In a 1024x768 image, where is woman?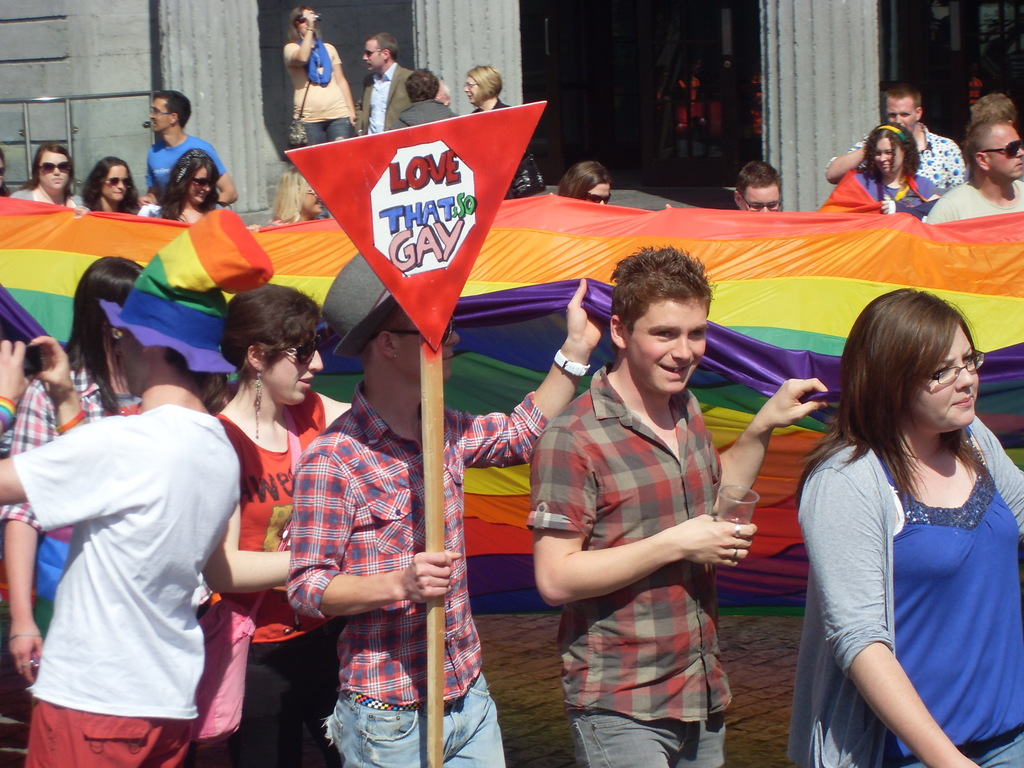
[left=463, top=63, right=514, bottom=114].
